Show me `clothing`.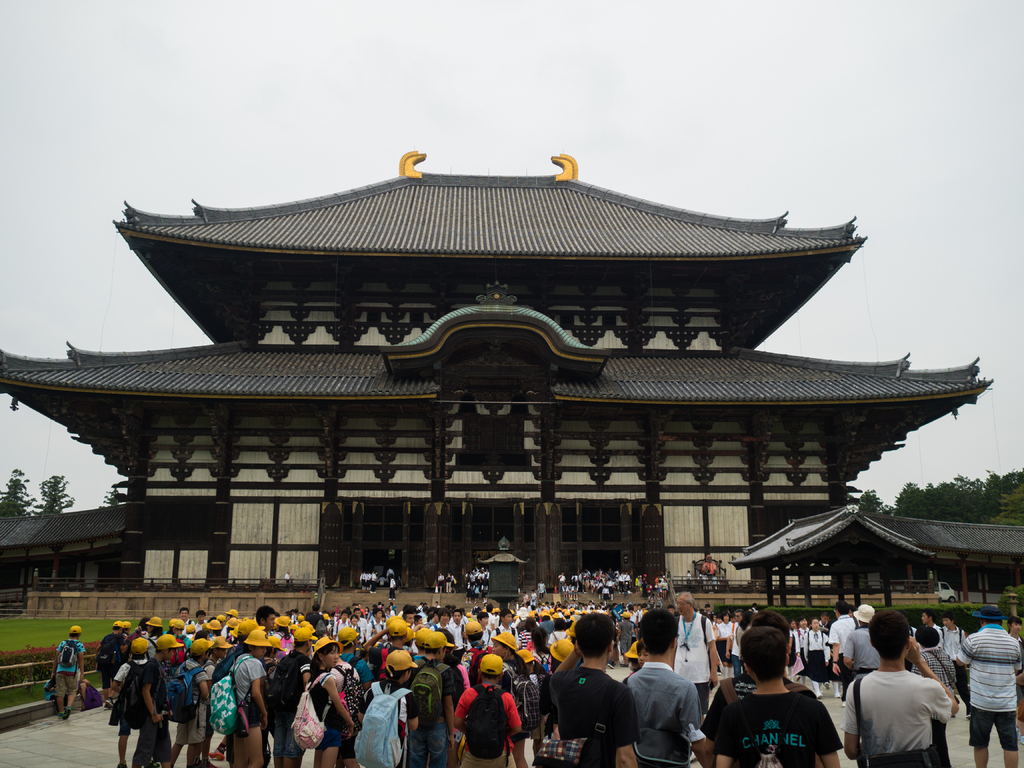
`clothing` is here: <bbox>911, 647, 964, 767</bbox>.
